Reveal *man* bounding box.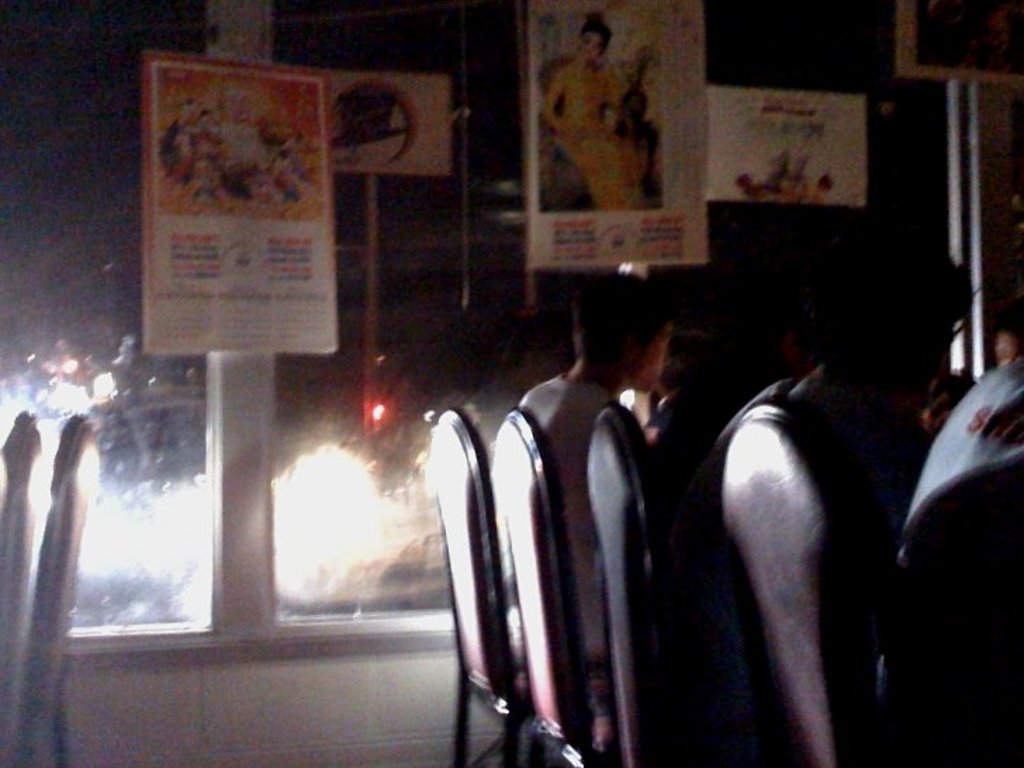
Revealed: [719,246,976,498].
